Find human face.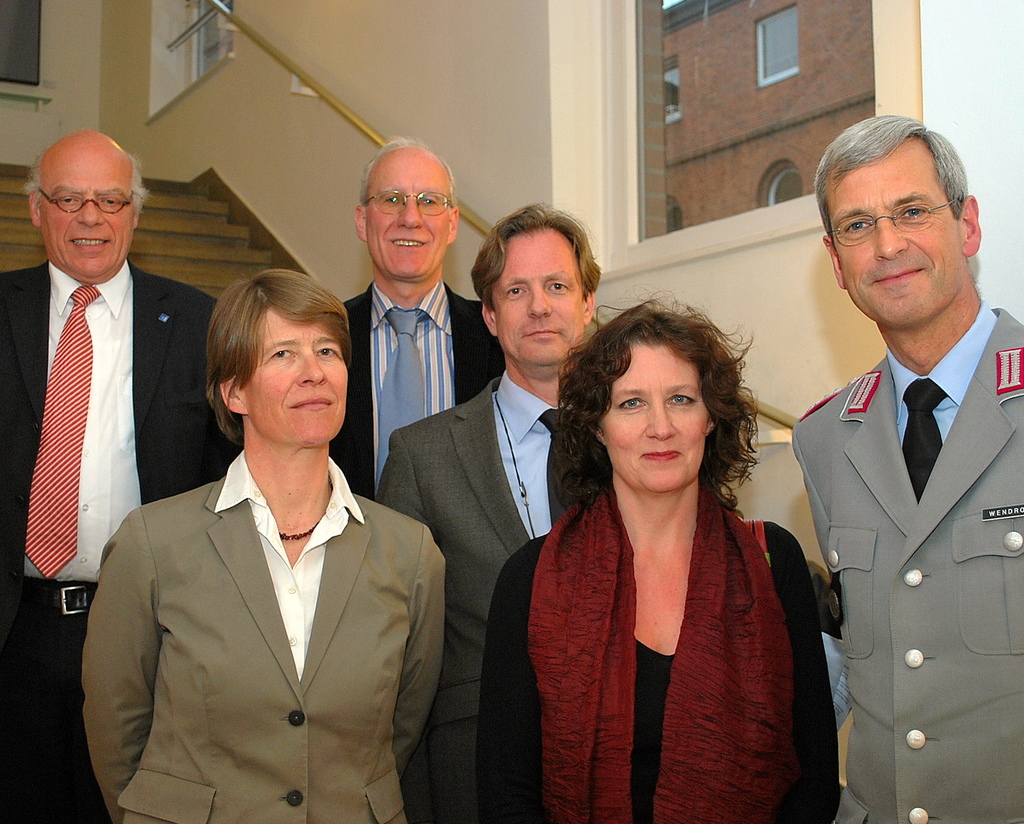
[493,226,584,359].
